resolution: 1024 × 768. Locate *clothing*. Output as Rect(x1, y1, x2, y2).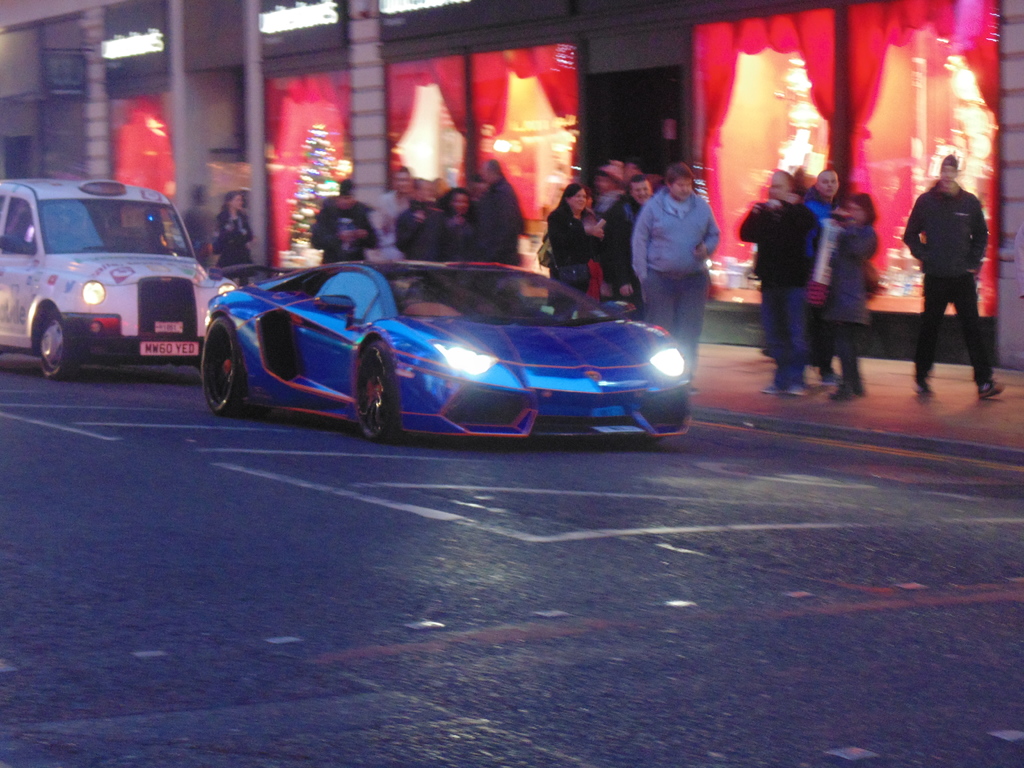
Rect(598, 192, 642, 306).
